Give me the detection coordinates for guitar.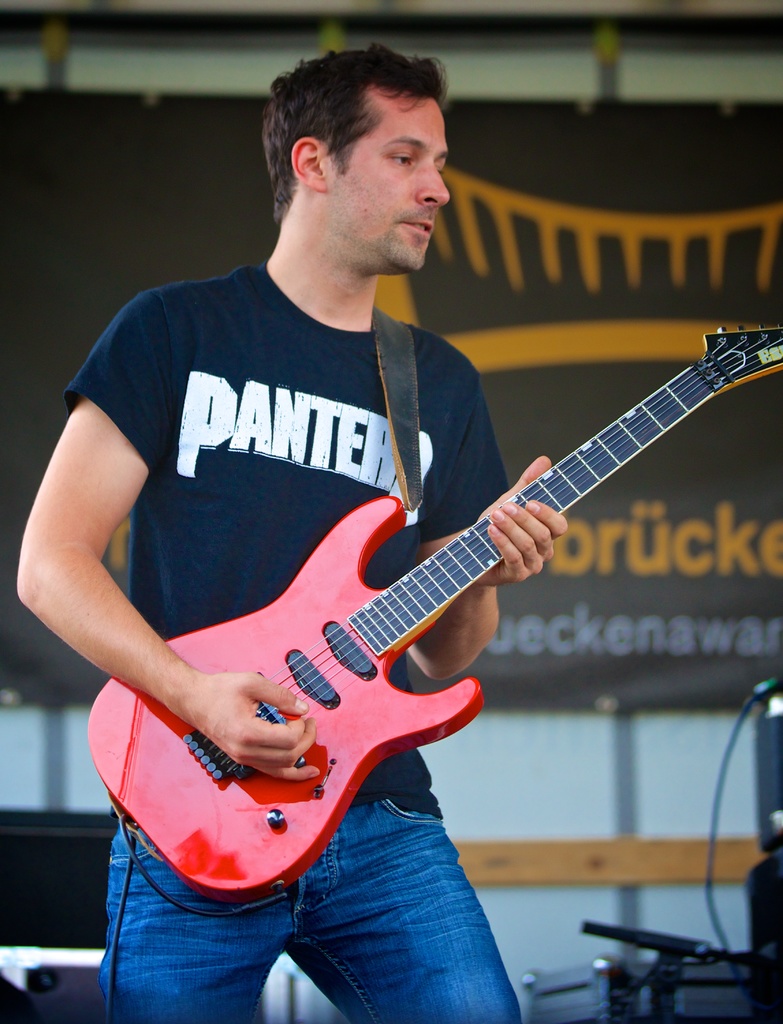
pyautogui.locateOnScreen(83, 324, 782, 902).
